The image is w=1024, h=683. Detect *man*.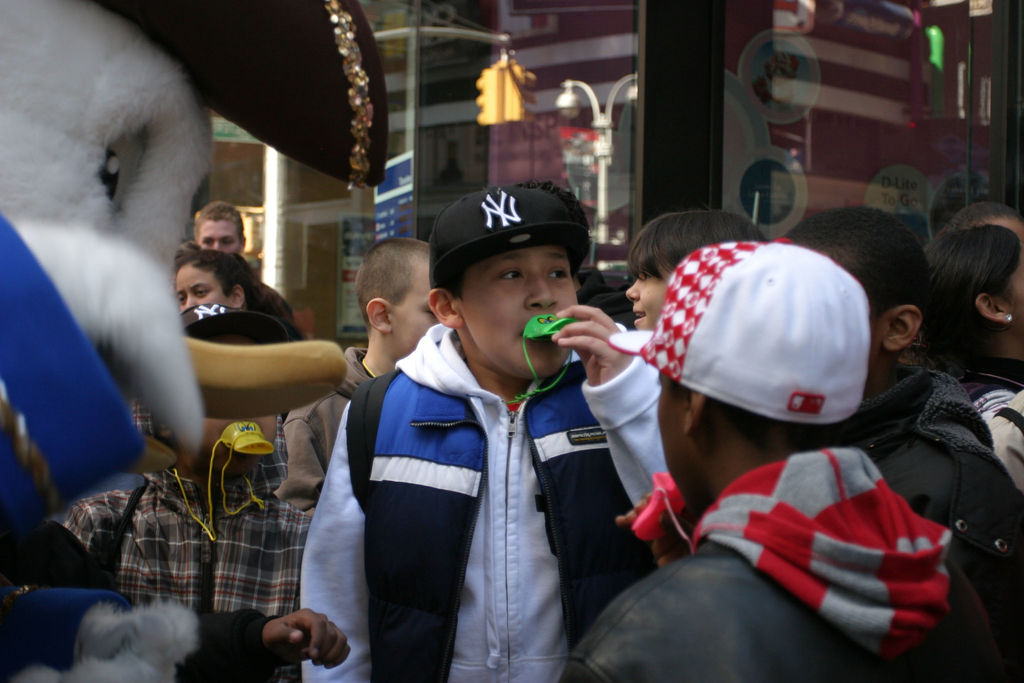
Detection: 557,234,968,682.
